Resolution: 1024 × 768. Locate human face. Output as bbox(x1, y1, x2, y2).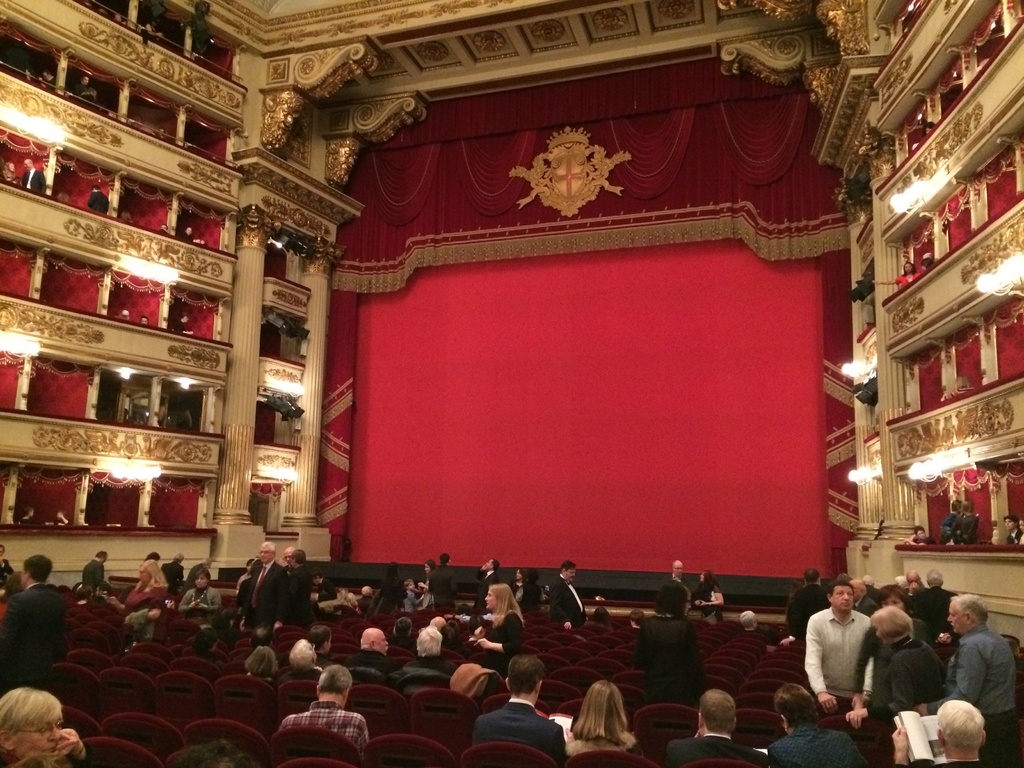
bbox(193, 574, 209, 590).
